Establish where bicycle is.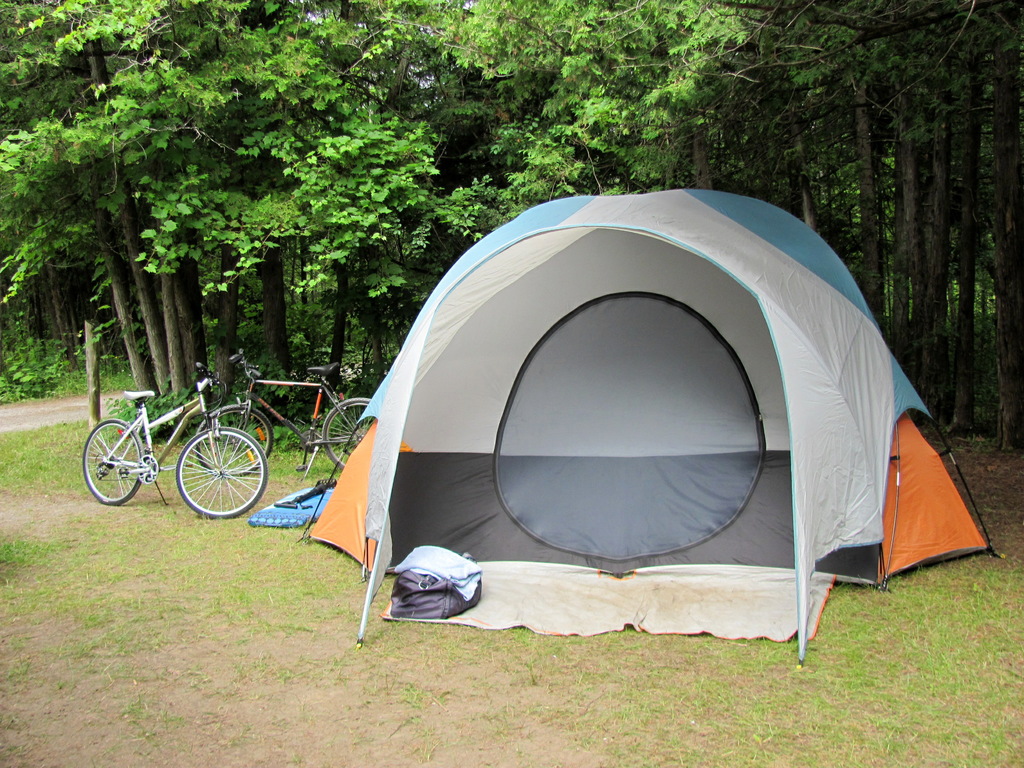
Established at 80 353 274 511.
